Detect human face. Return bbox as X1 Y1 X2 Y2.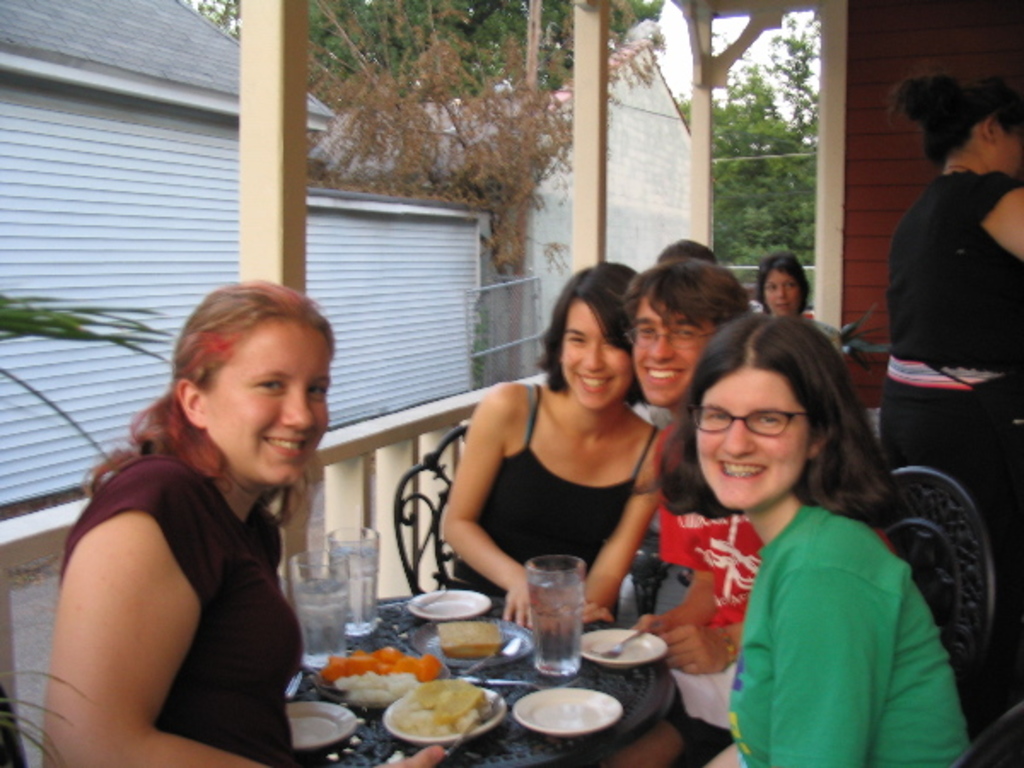
201 317 335 490.
